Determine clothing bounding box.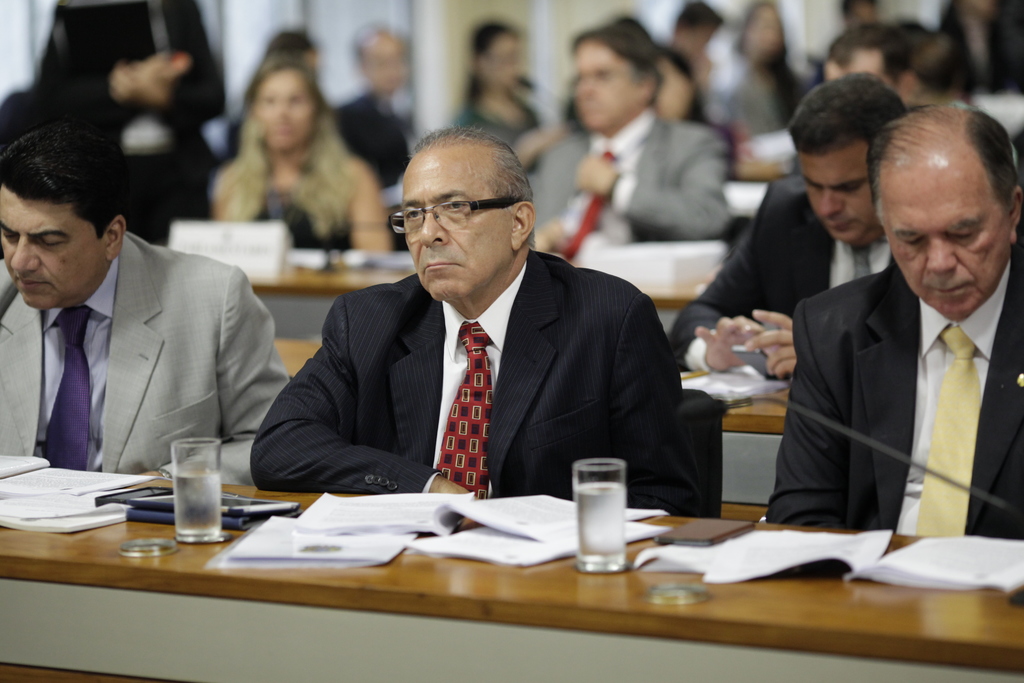
Determined: 251,125,383,244.
